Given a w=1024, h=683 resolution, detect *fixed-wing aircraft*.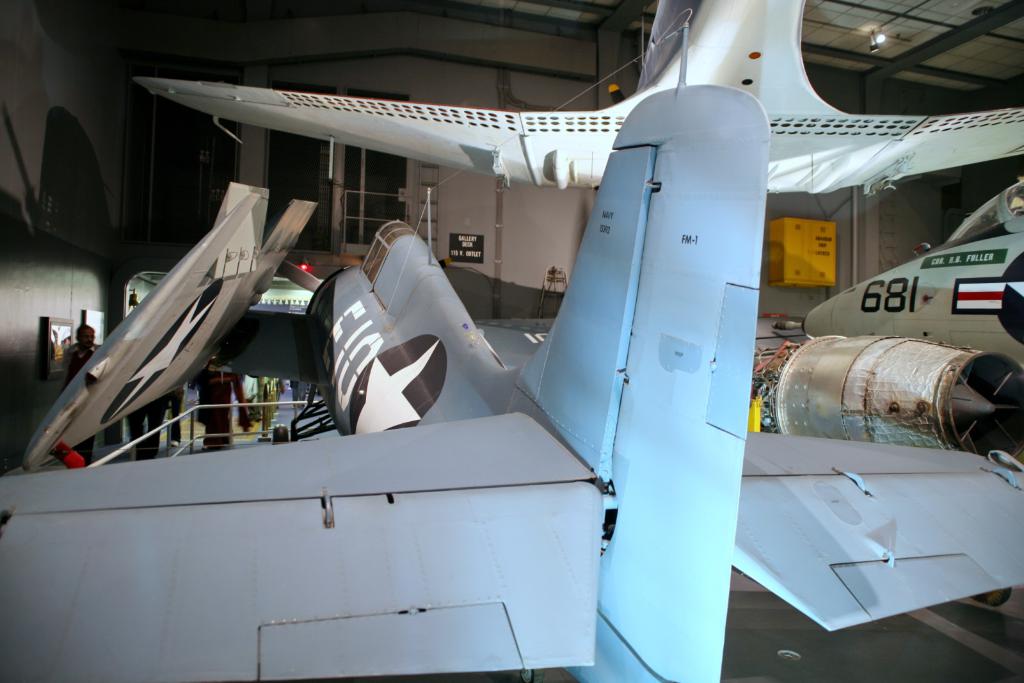
(left=731, top=334, right=1023, bottom=464).
